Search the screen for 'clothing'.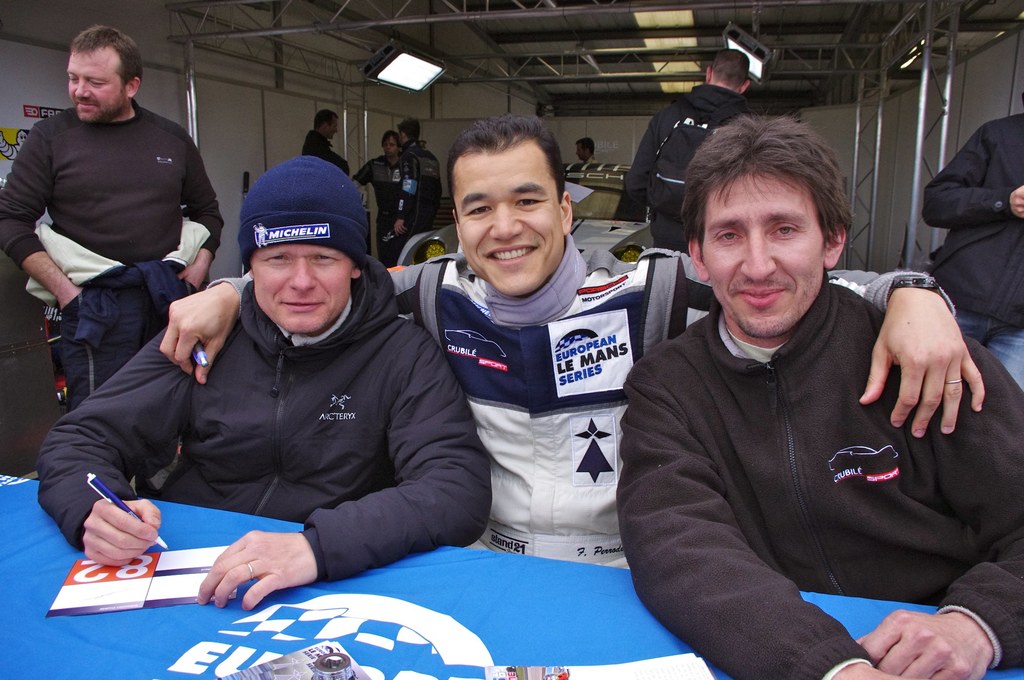
Found at bbox=[625, 293, 1019, 679].
